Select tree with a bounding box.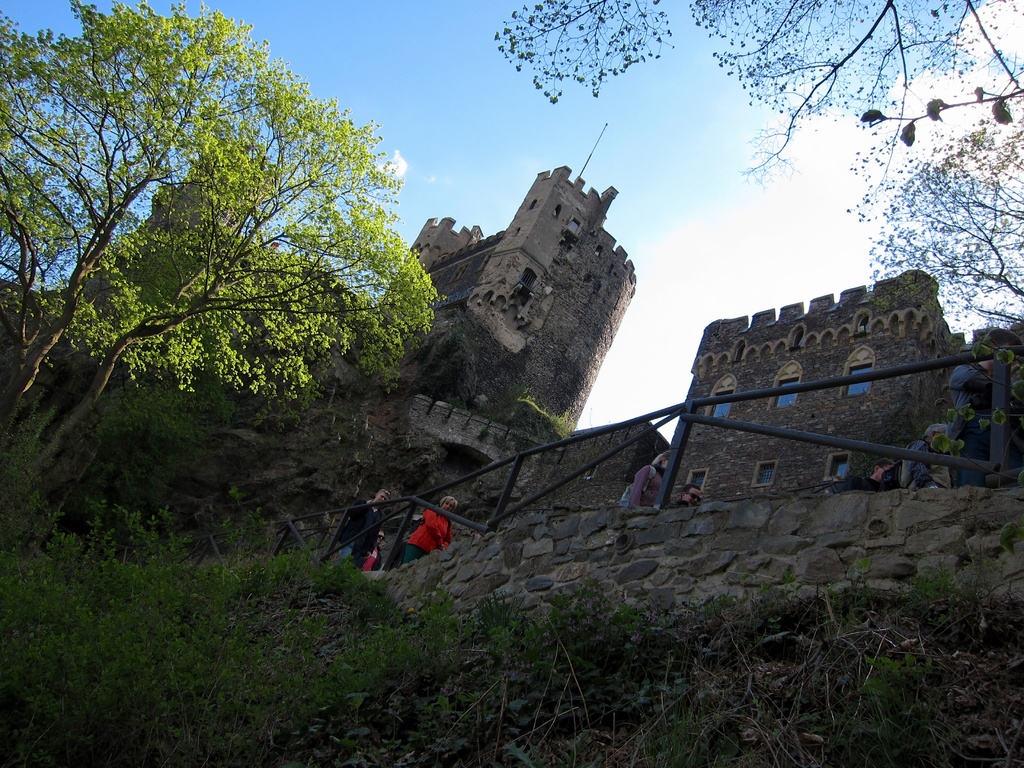
<region>488, 0, 1023, 352</region>.
